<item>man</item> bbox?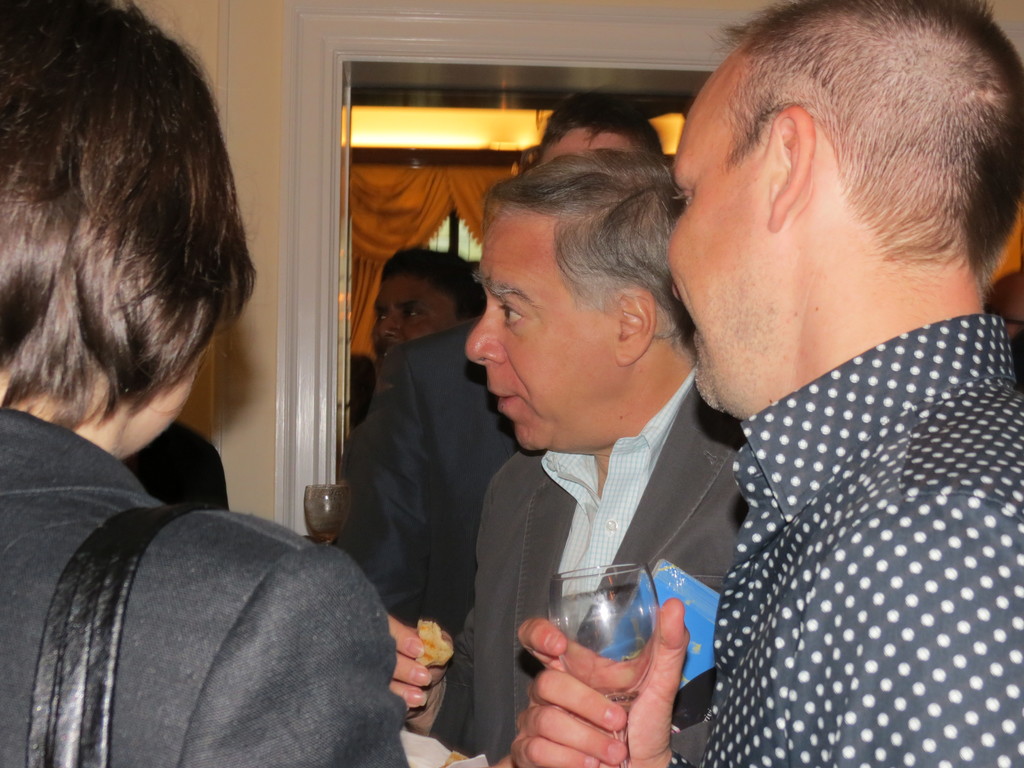
<box>0,0,411,767</box>
